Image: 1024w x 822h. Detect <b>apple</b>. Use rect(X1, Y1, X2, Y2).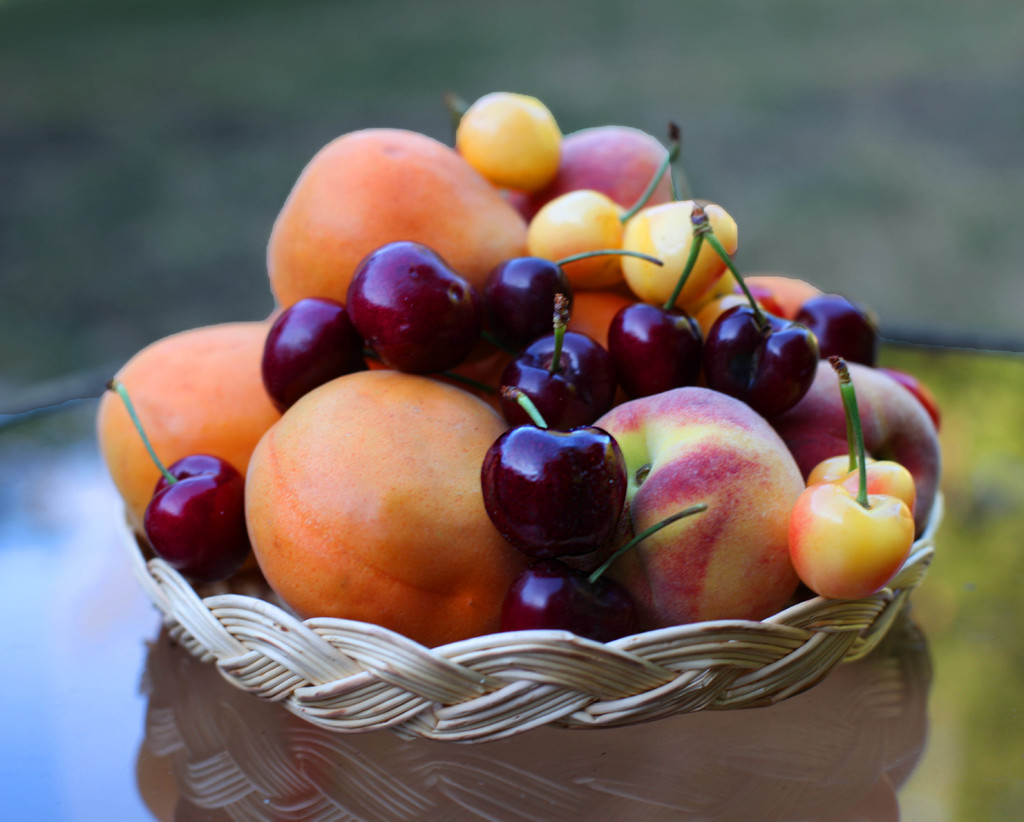
rect(786, 359, 943, 536).
